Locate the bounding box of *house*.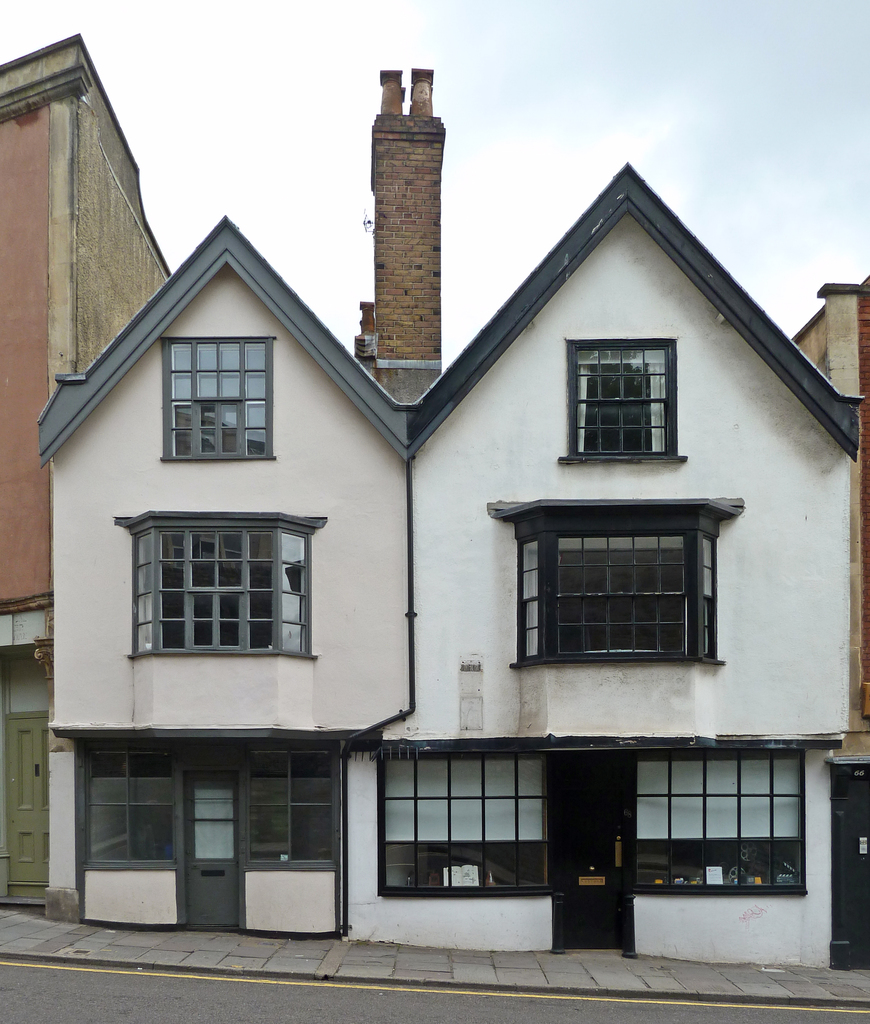
Bounding box: box=[1, 105, 844, 954].
